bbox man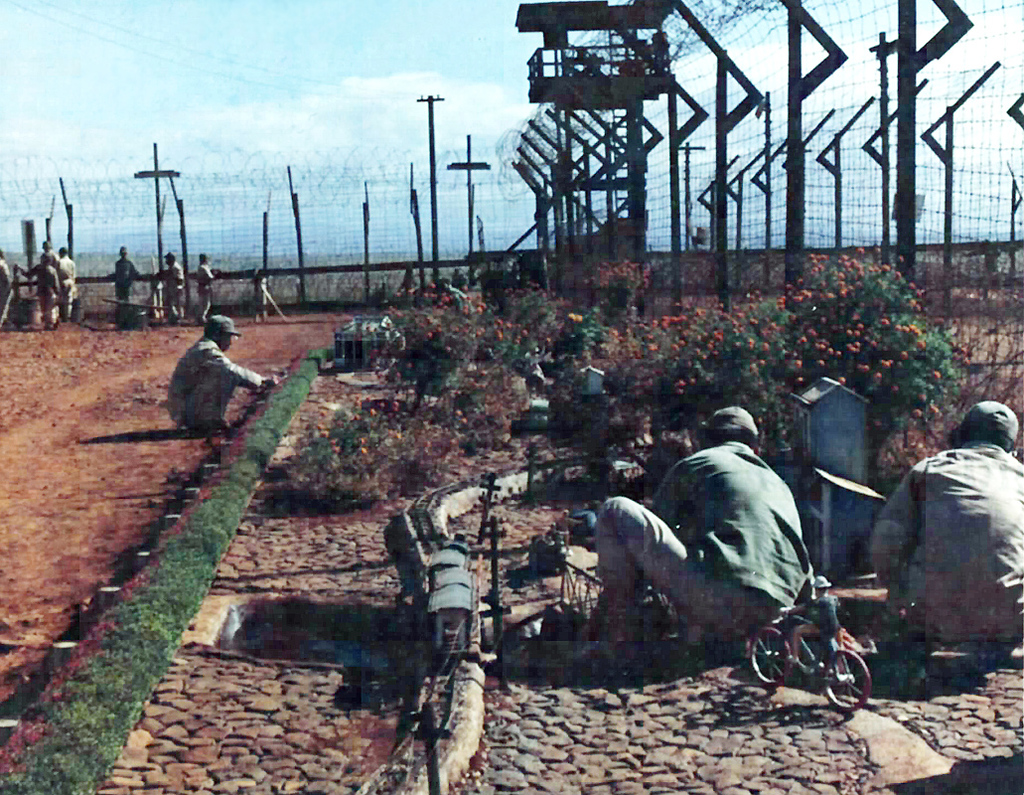
(102,243,139,322)
